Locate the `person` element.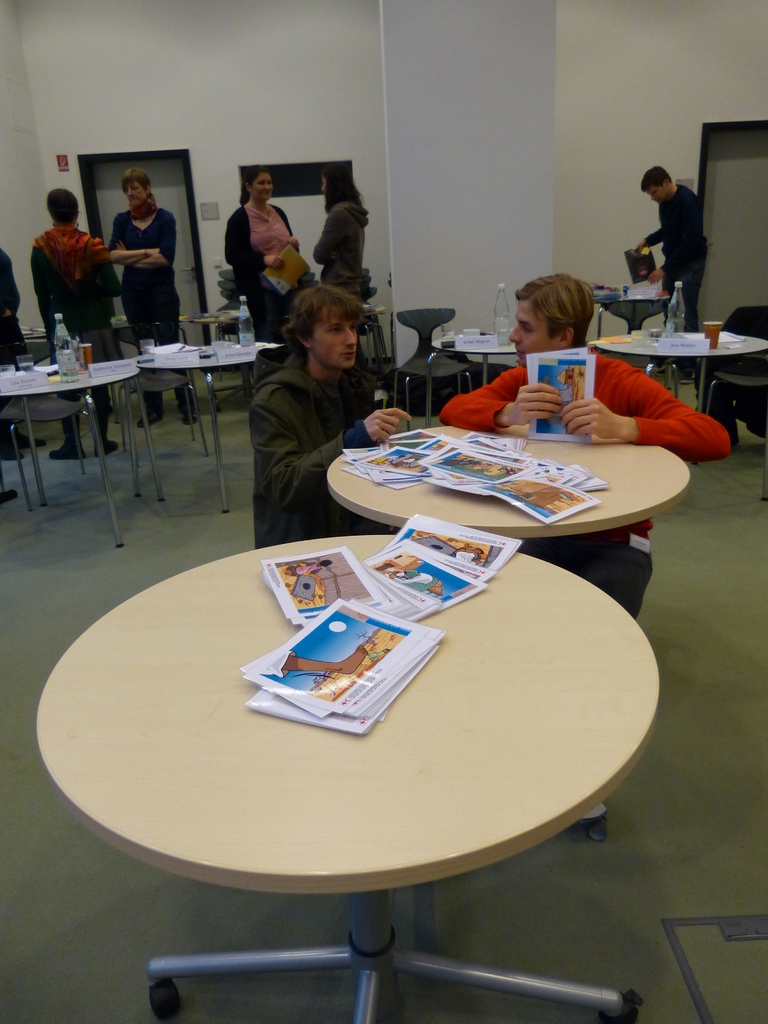
Element bbox: box(430, 266, 738, 615).
